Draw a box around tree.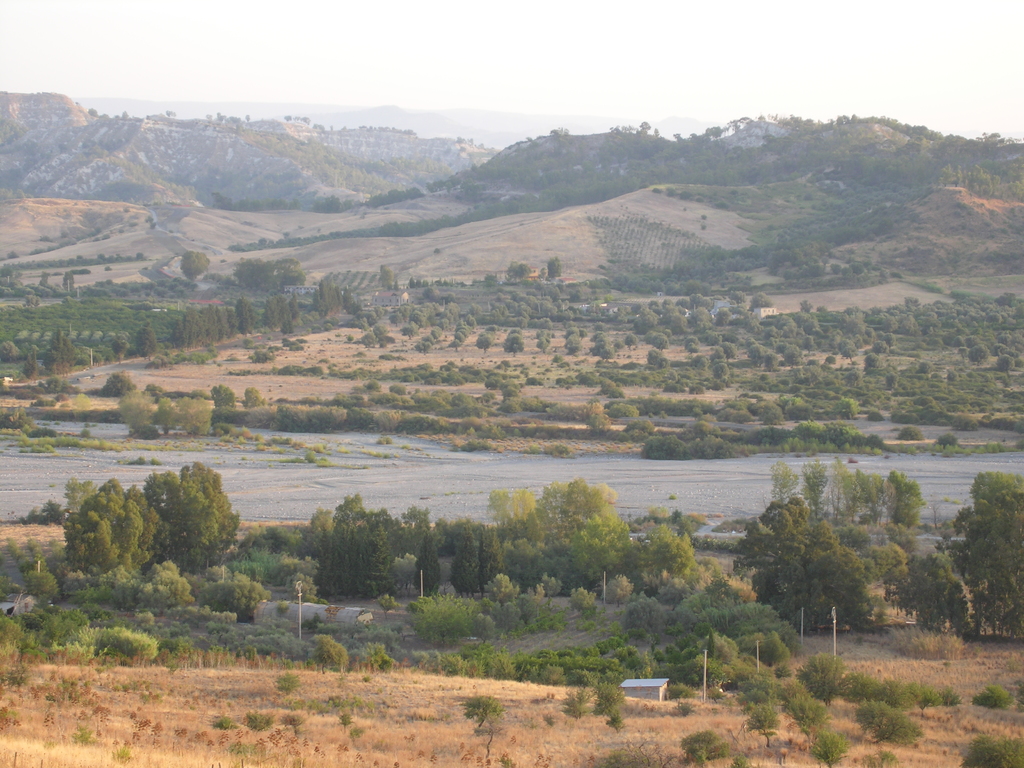
{"x1": 748, "y1": 344, "x2": 767, "y2": 359}.
